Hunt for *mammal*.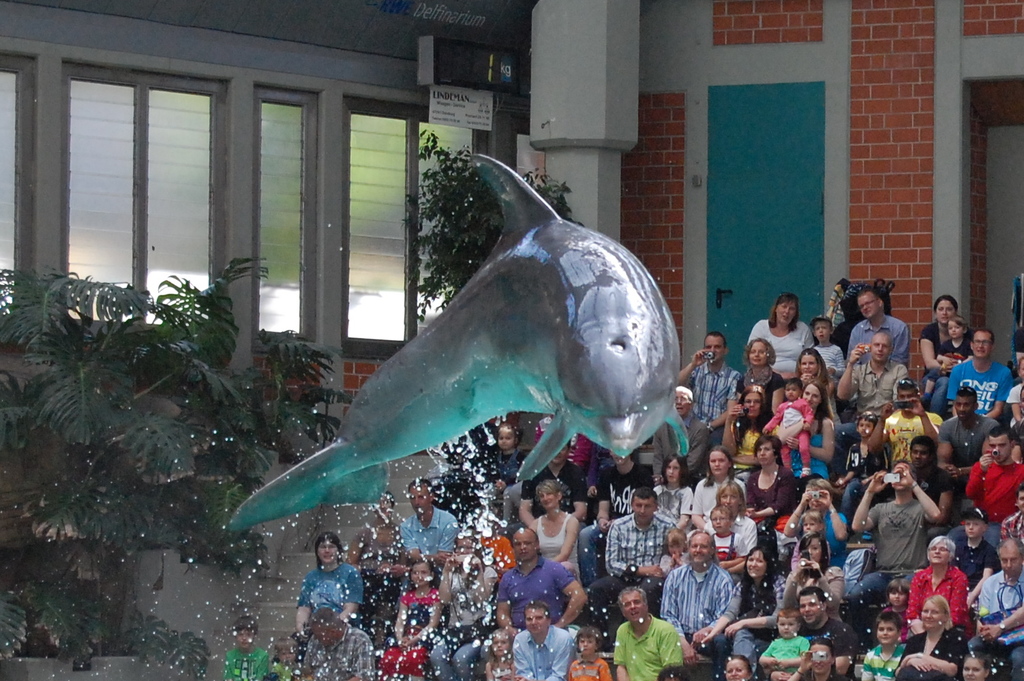
Hunted down at 849,460,945,599.
